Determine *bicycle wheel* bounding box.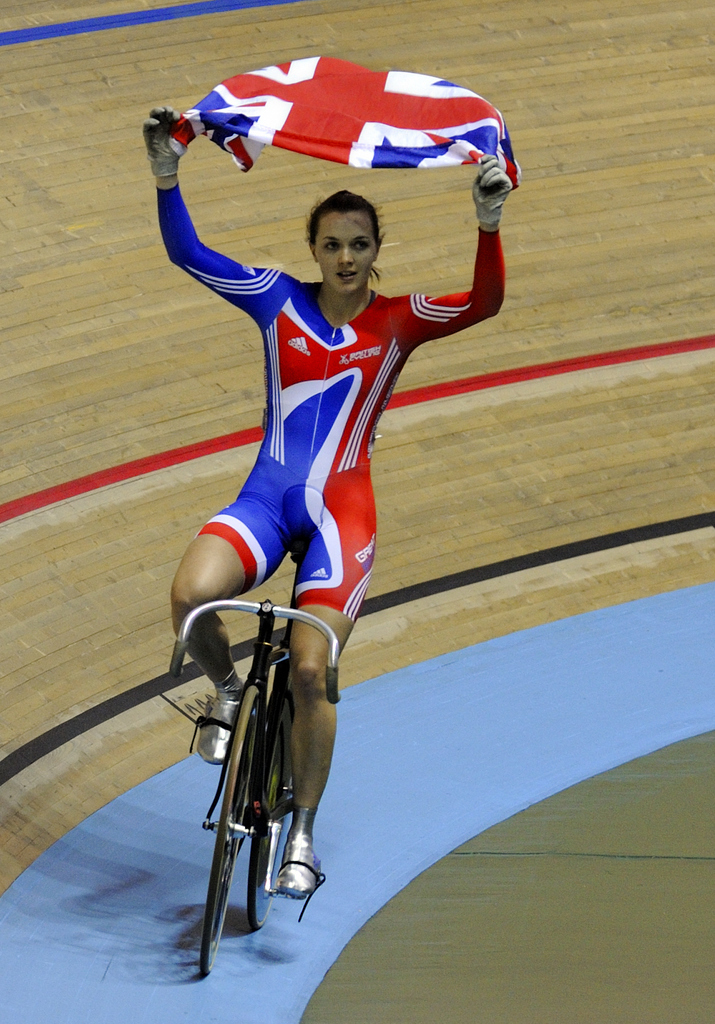
Determined: (left=243, top=708, right=297, bottom=935).
